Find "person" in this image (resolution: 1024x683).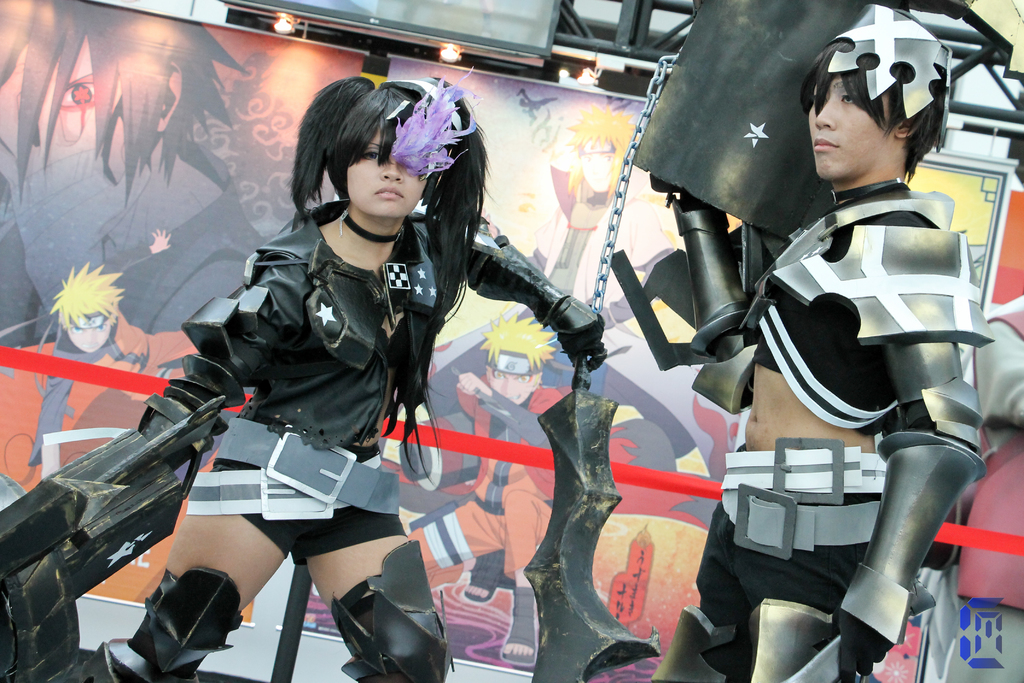
<region>729, 38, 1009, 650</region>.
